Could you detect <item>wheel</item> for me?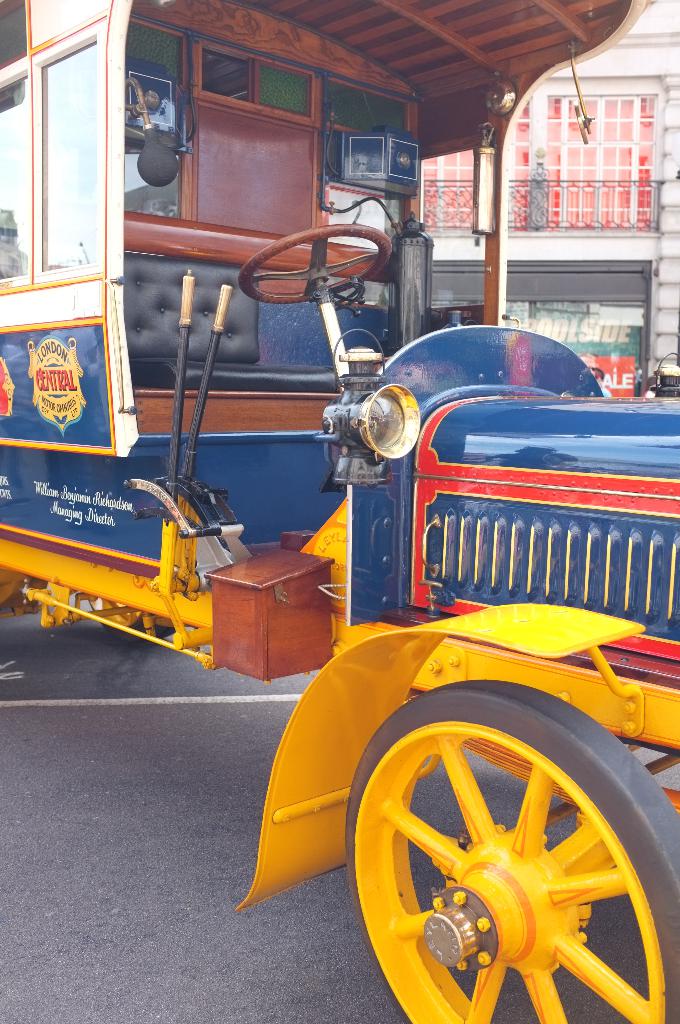
Detection result: rect(236, 221, 392, 308).
